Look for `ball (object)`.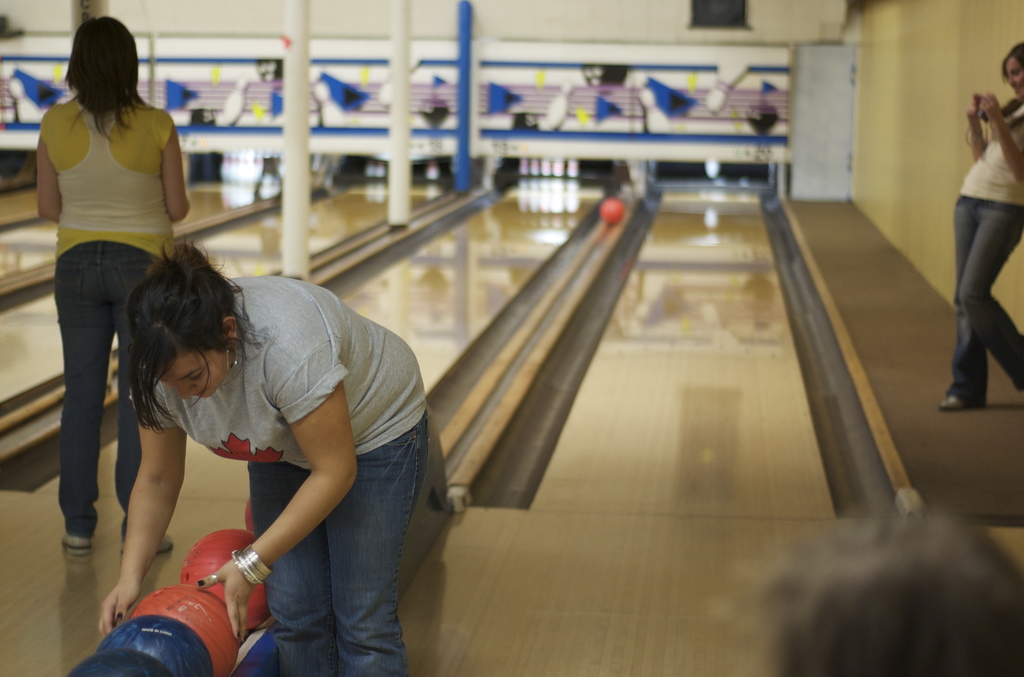
Found: [x1=102, y1=617, x2=214, y2=676].
